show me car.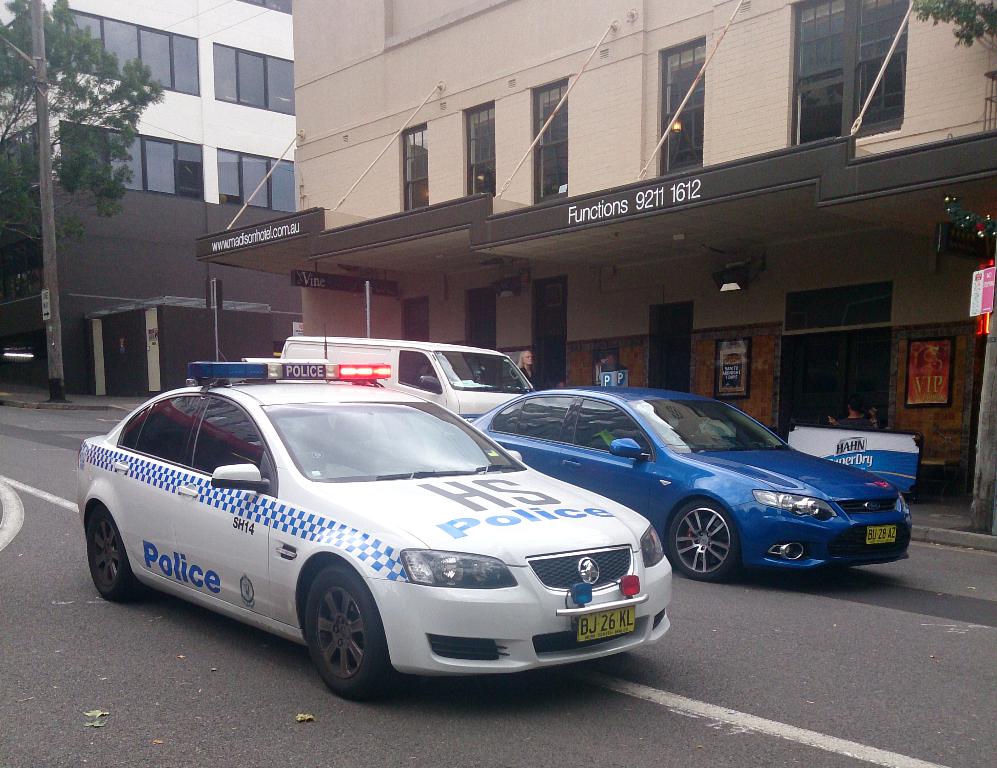
car is here: 51:367:671:704.
